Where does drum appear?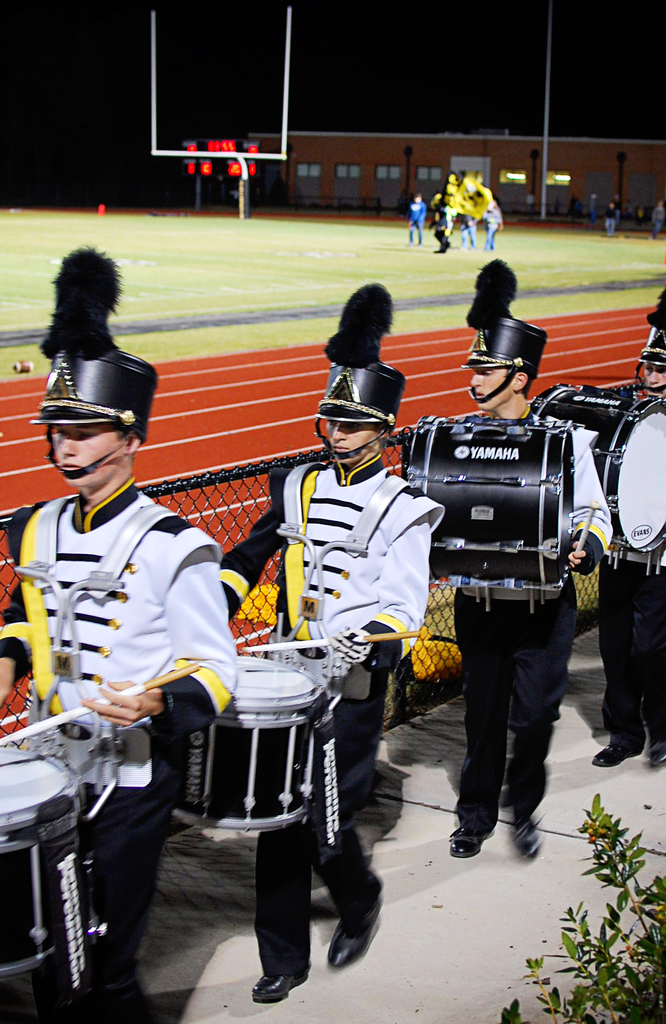
Appears at pyautogui.locateOnScreen(395, 410, 577, 591).
